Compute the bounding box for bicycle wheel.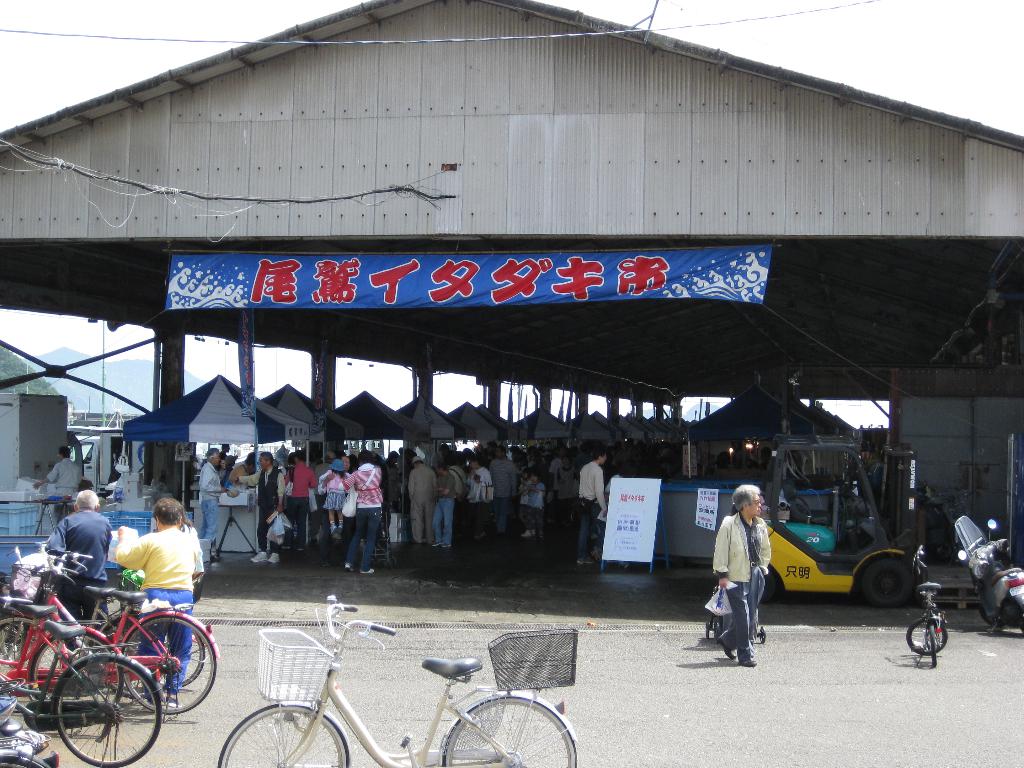
region(441, 701, 577, 765).
